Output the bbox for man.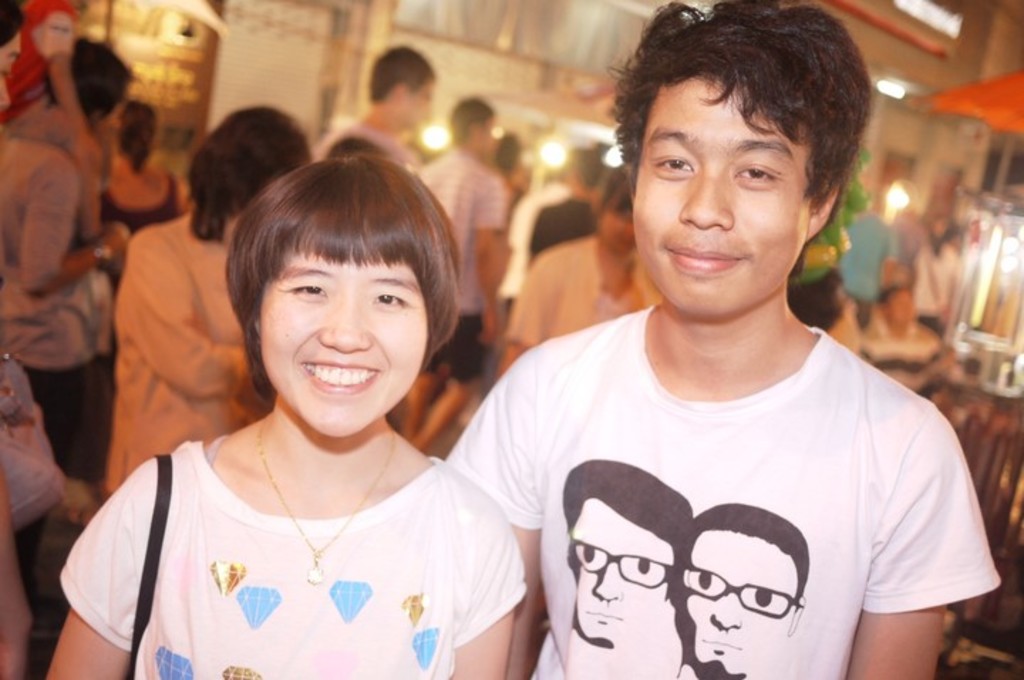
[x1=494, y1=168, x2=654, y2=361].
